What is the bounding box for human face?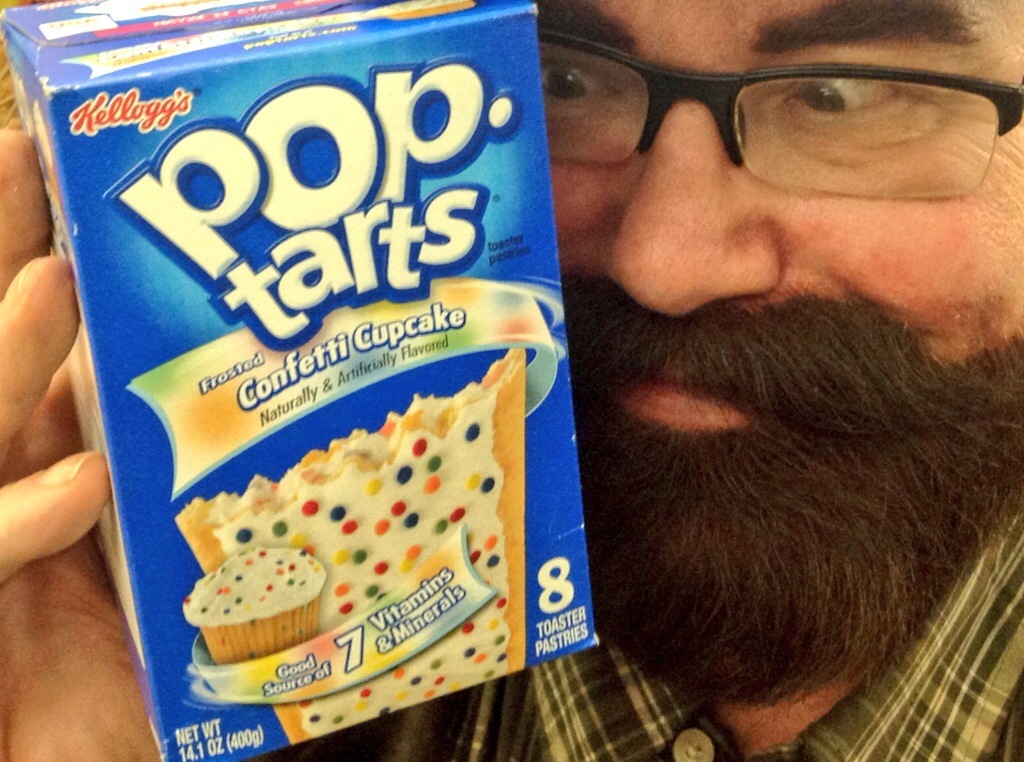
[left=527, top=0, right=1022, bottom=695].
